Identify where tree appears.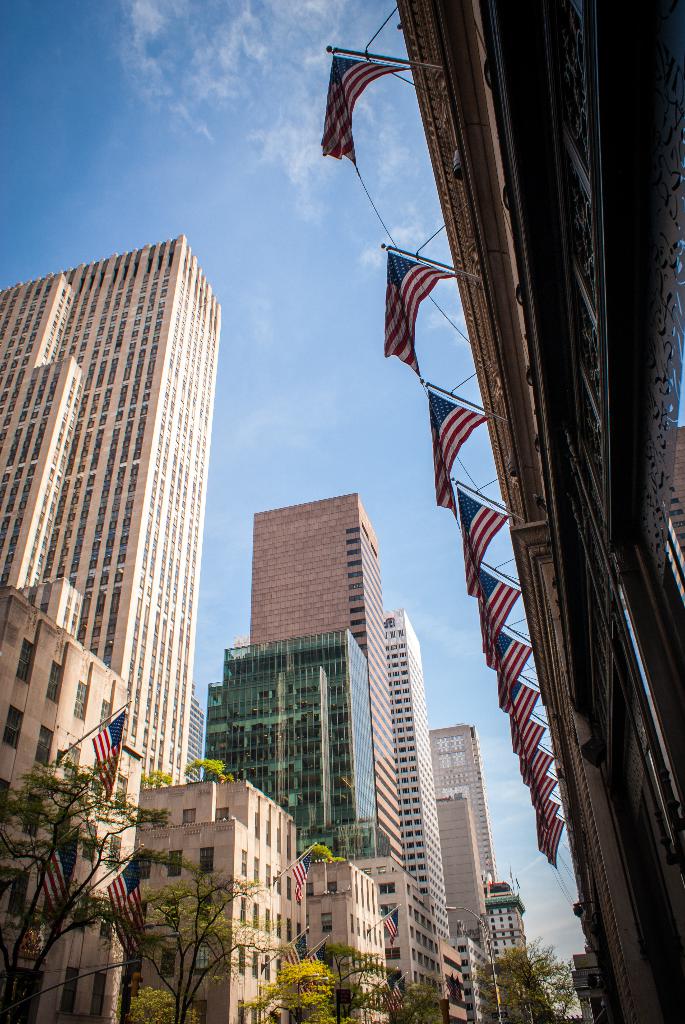
Appears at rect(5, 723, 152, 1000).
